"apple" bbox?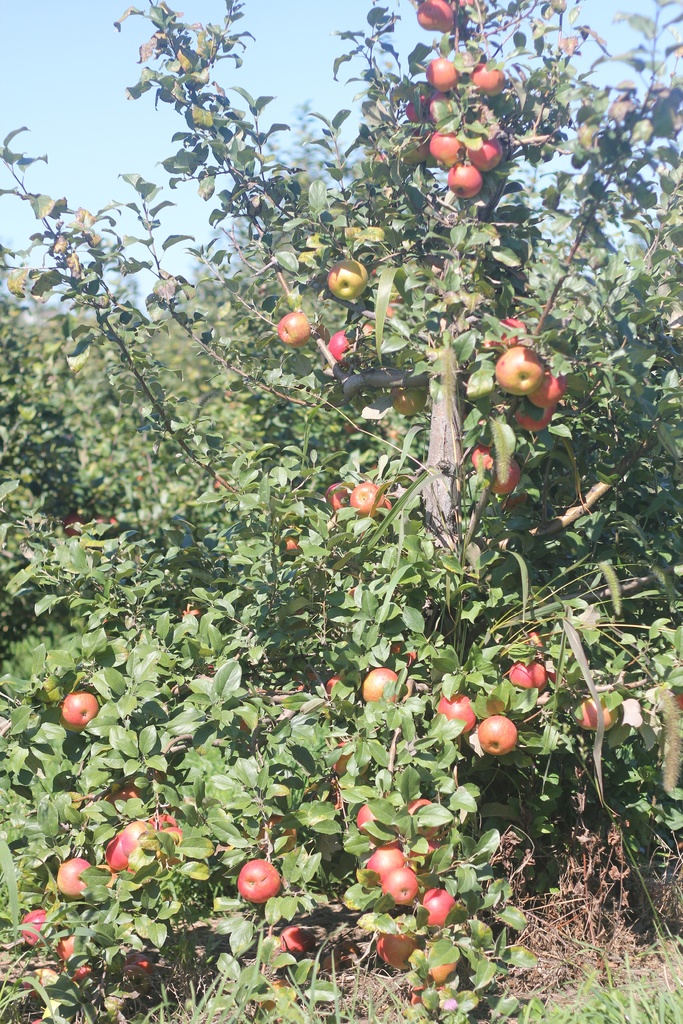
x1=363 y1=666 x2=403 y2=705
